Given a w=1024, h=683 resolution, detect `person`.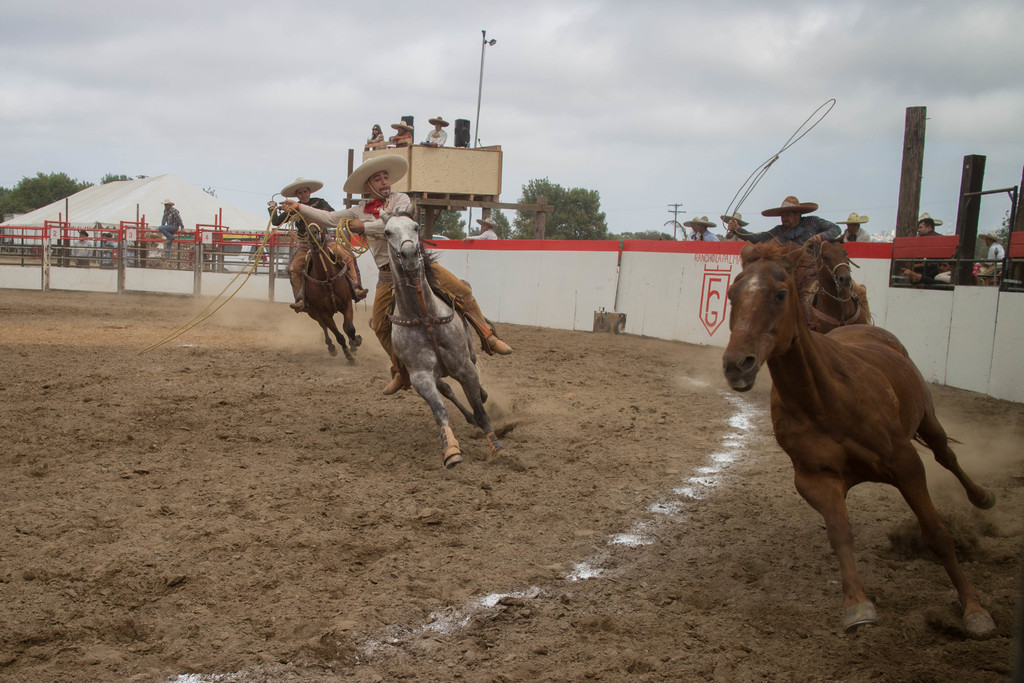
box(836, 212, 871, 241).
